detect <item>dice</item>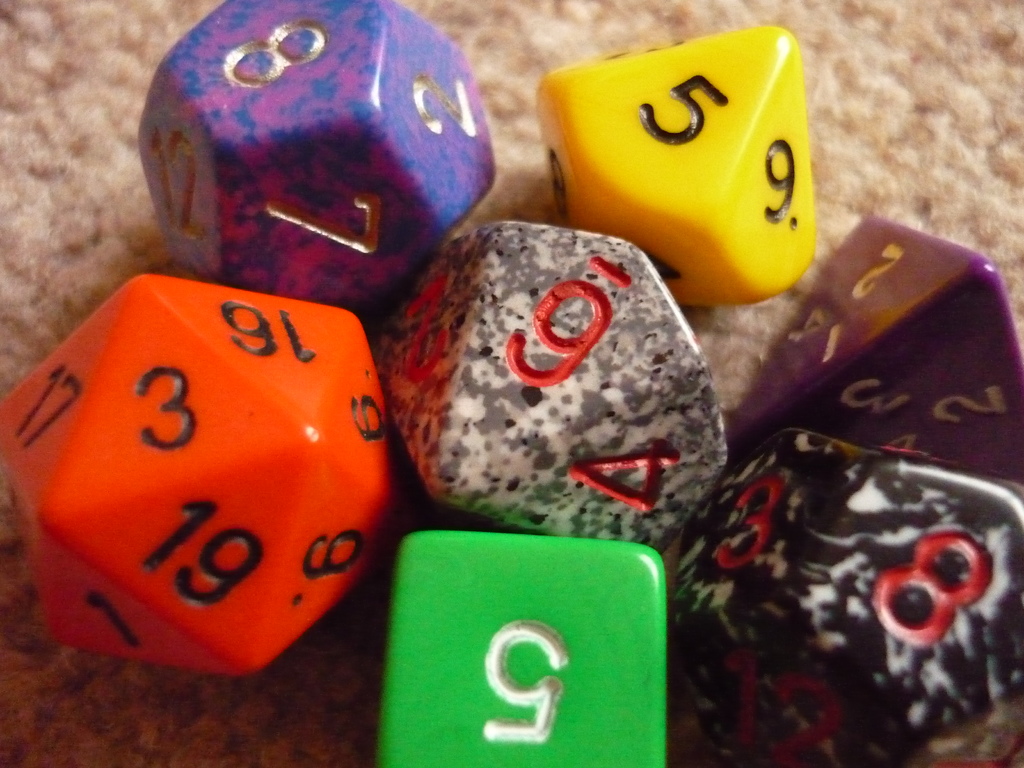
<region>375, 534, 662, 767</region>
